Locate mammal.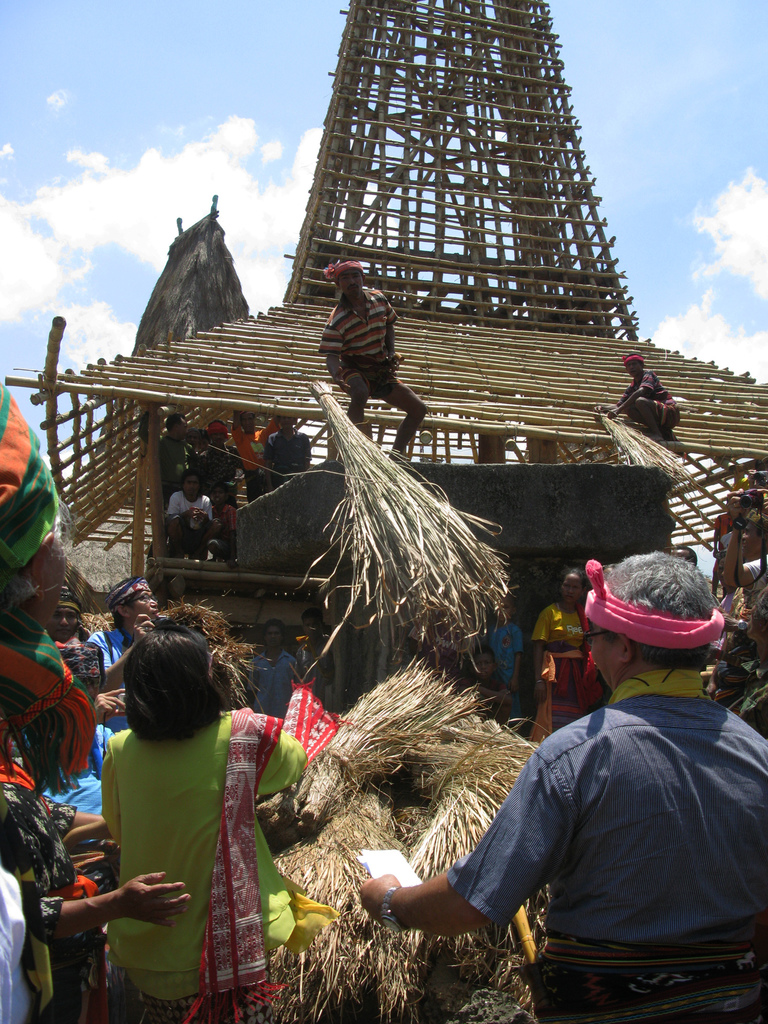
Bounding box: 207/483/240/564.
